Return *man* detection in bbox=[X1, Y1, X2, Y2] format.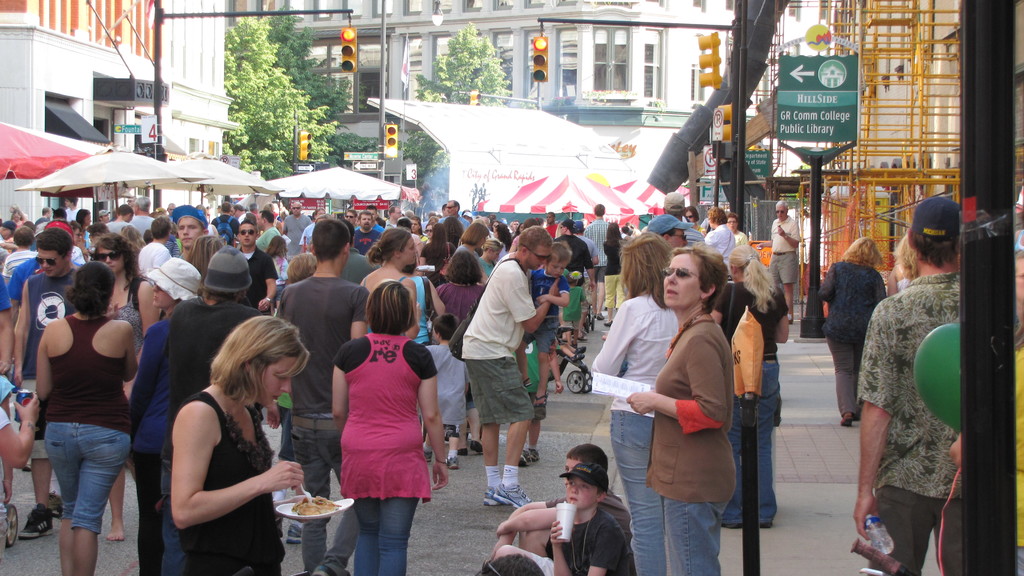
bbox=[555, 223, 598, 345].
